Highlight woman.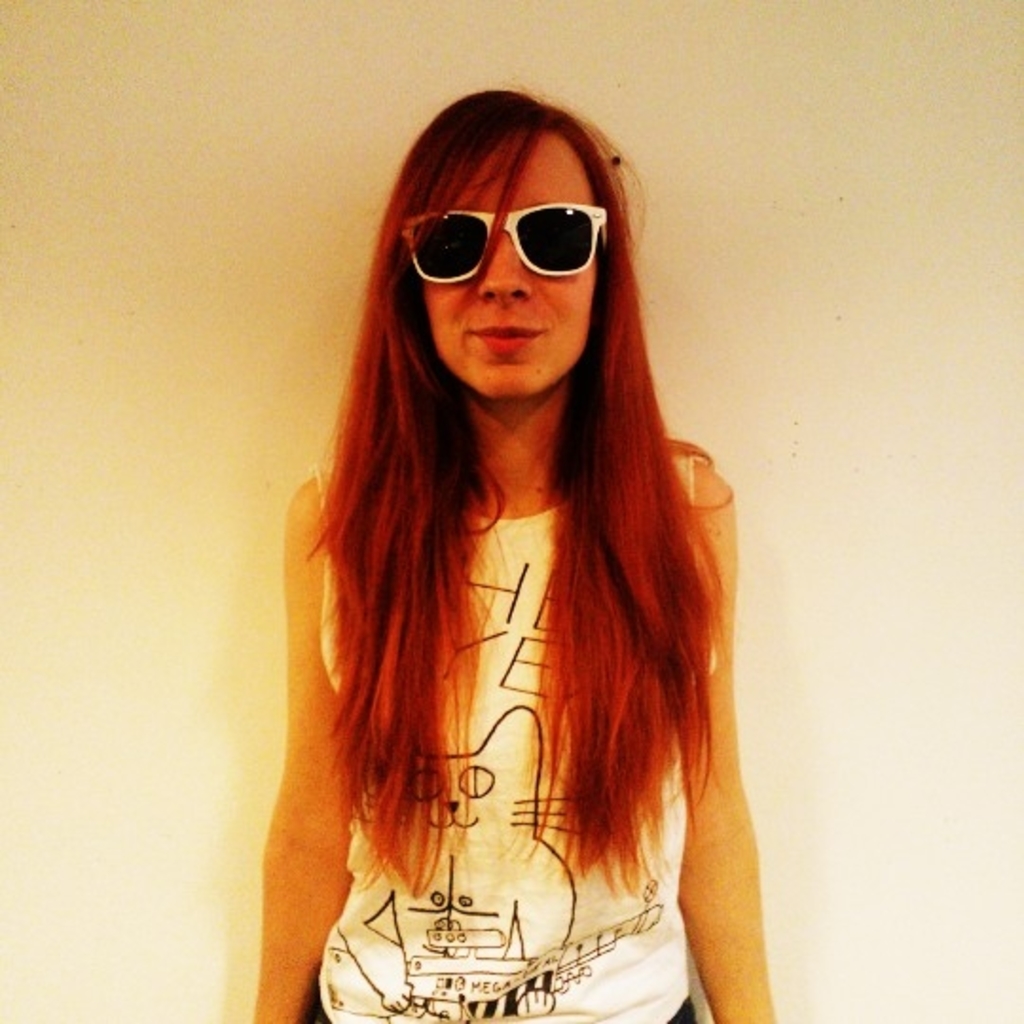
Highlighted region: [left=254, top=104, right=751, bottom=1023].
